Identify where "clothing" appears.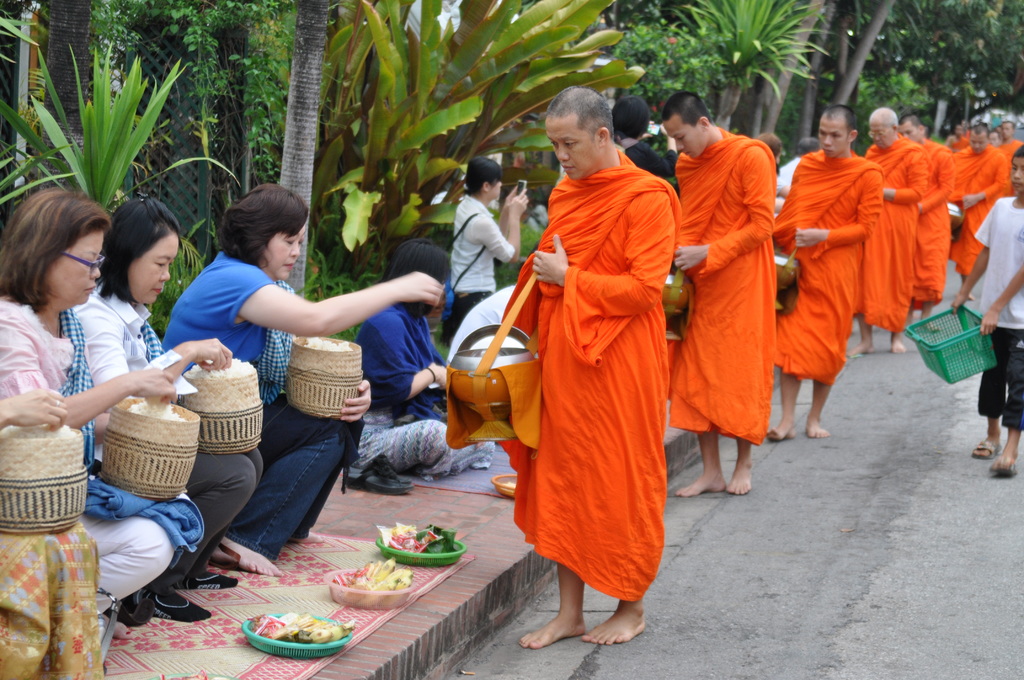
Appears at [68, 279, 268, 562].
